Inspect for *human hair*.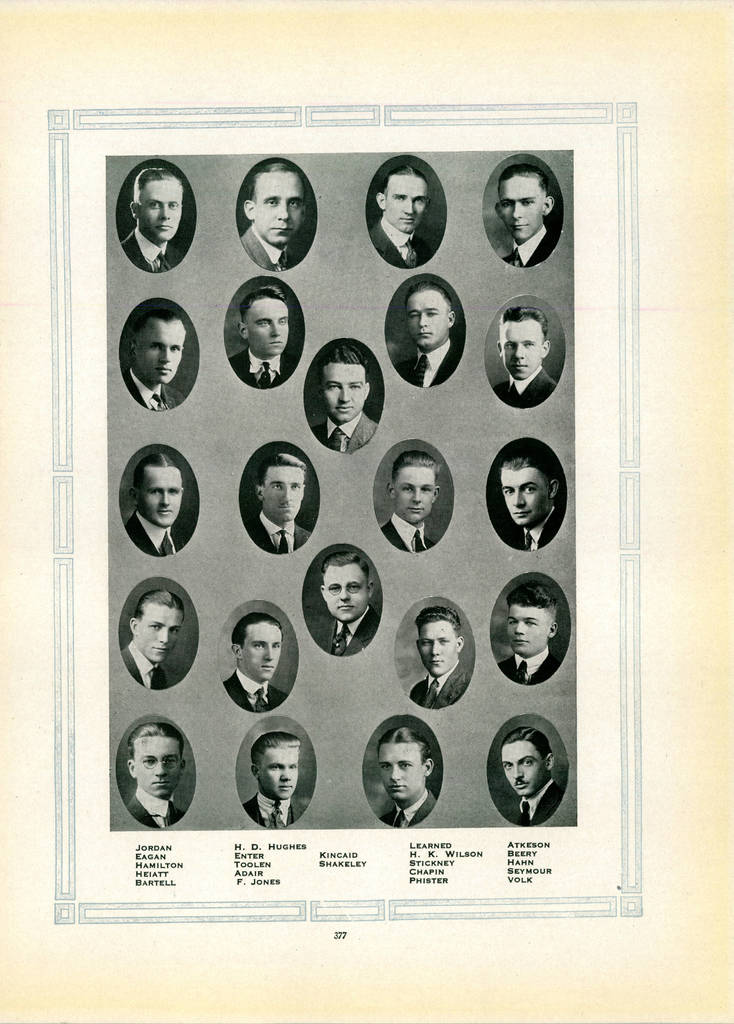
Inspection: [left=234, top=614, right=283, bottom=648].
